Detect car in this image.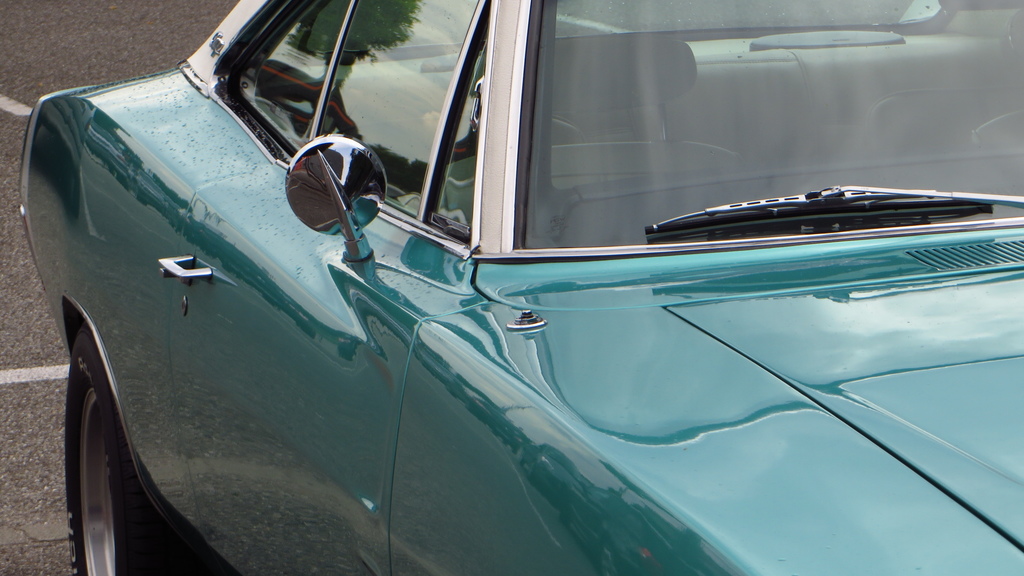
Detection: 18, 0, 1023, 575.
